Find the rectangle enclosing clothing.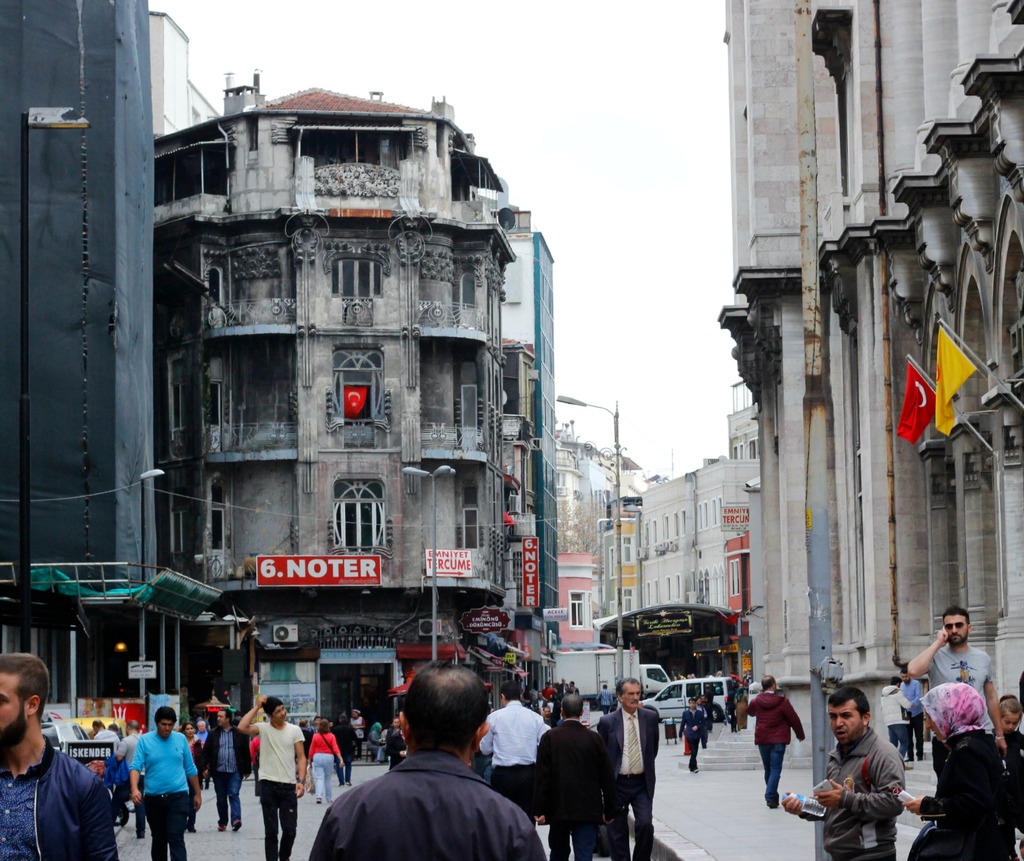
Rect(731, 682, 801, 806).
